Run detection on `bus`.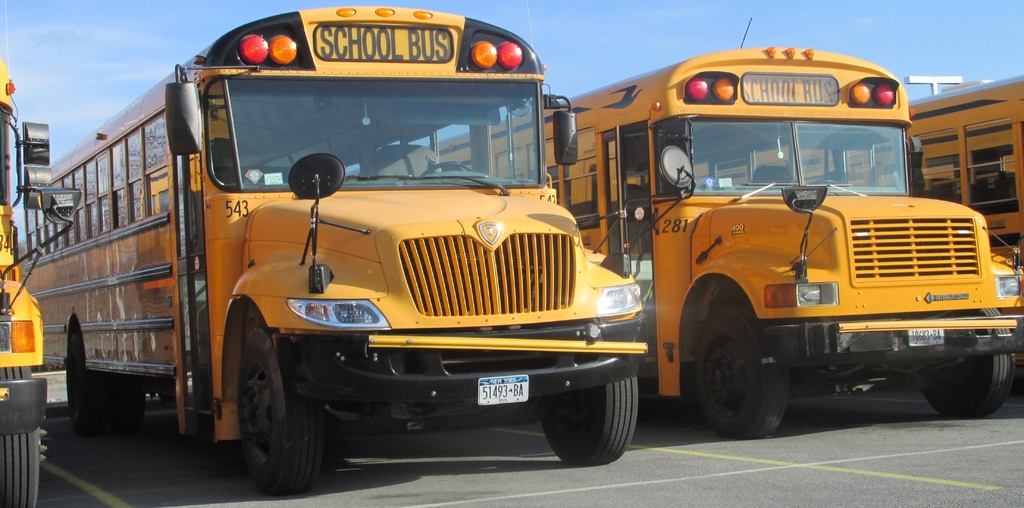
Result: x1=413 y1=38 x2=1023 y2=432.
